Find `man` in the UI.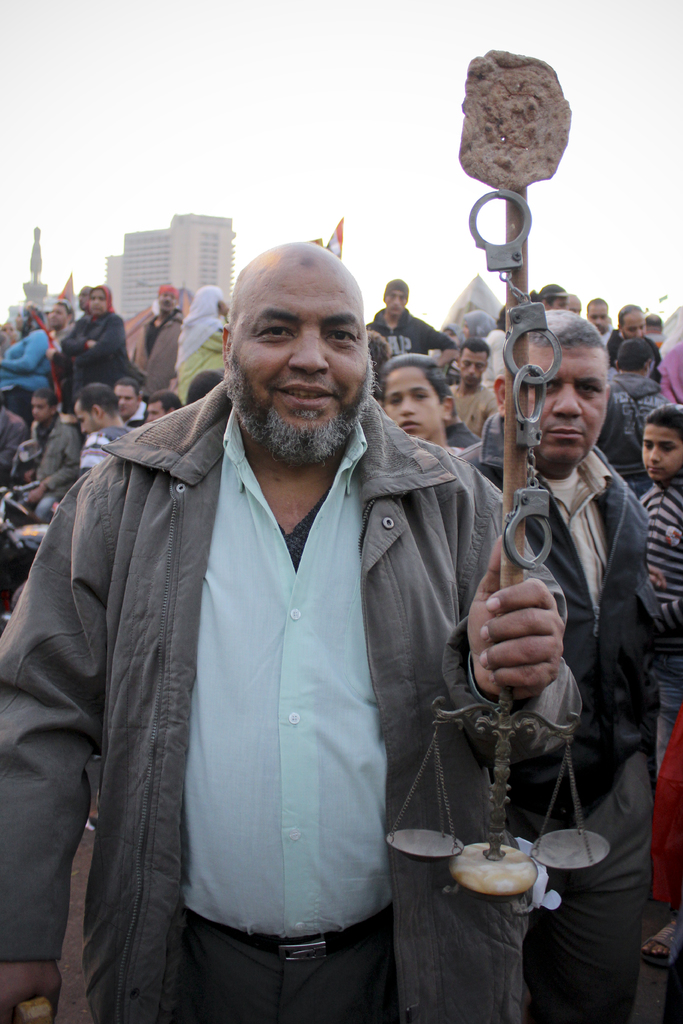
UI element at Rect(364, 266, 466, 385).
